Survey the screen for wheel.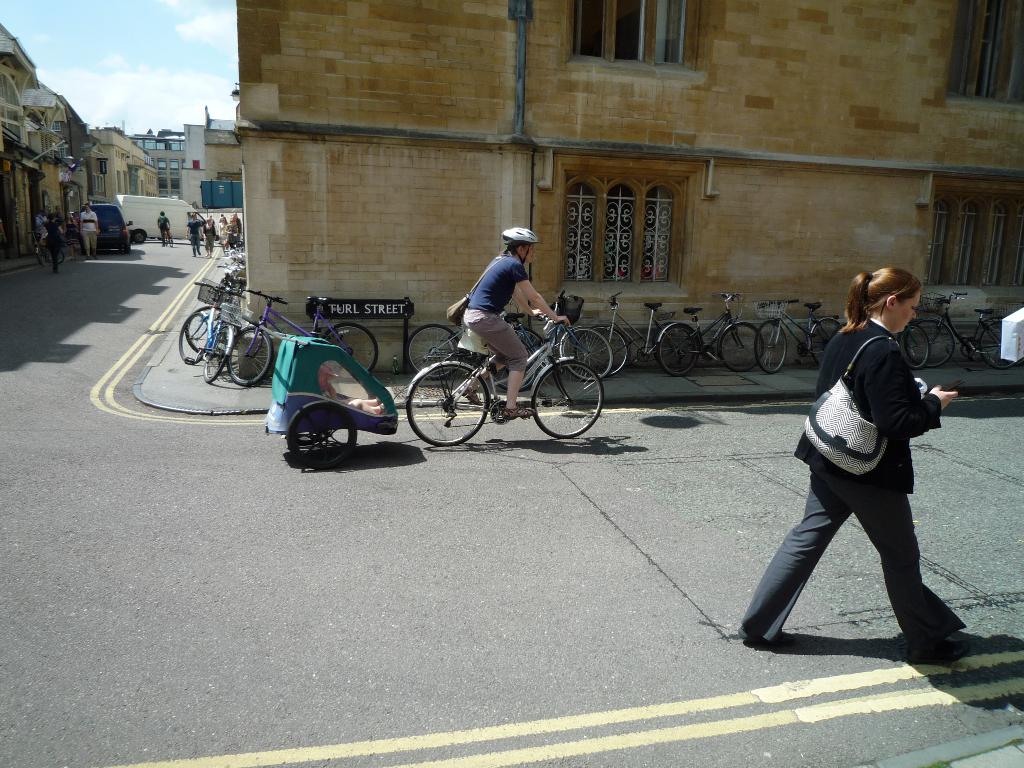
Survey found: bbox=(553, 330, 615, 379).
